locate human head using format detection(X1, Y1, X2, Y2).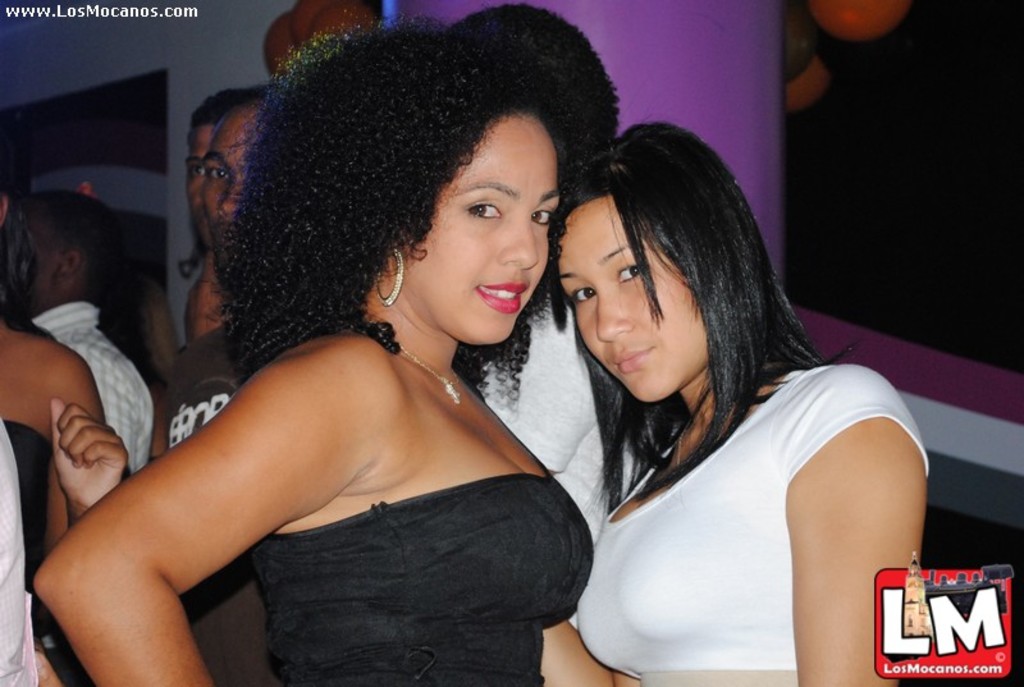
detection(275, 19, 568, 348).
